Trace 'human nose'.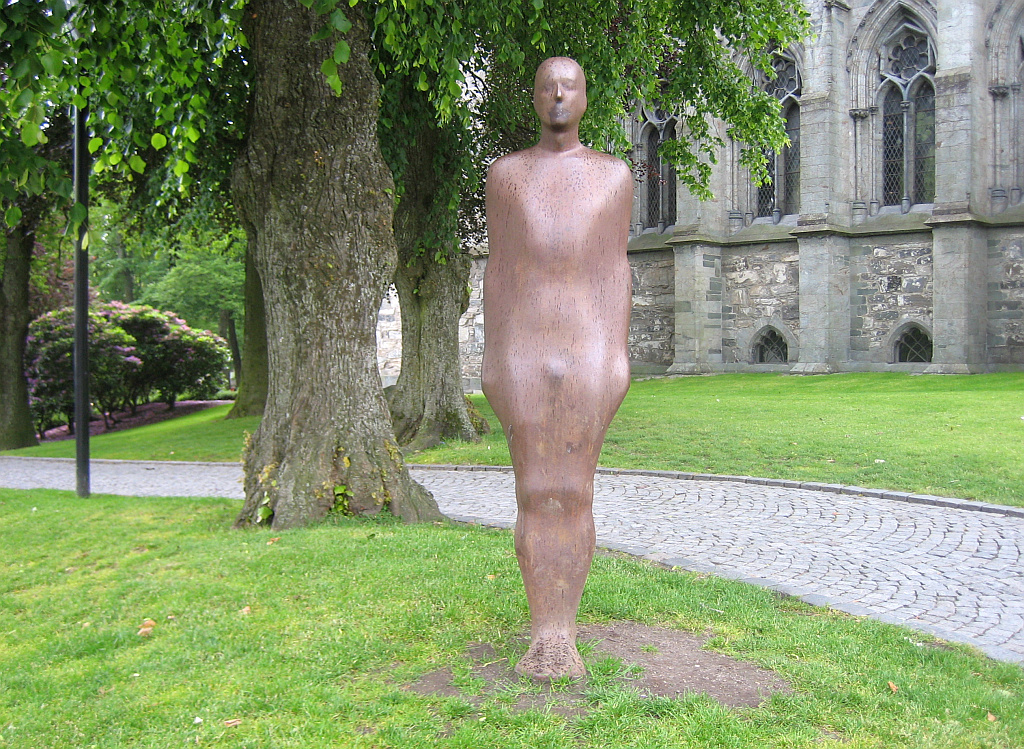
Traced to (x1=551, y1=81, x2=562, y2=100).
